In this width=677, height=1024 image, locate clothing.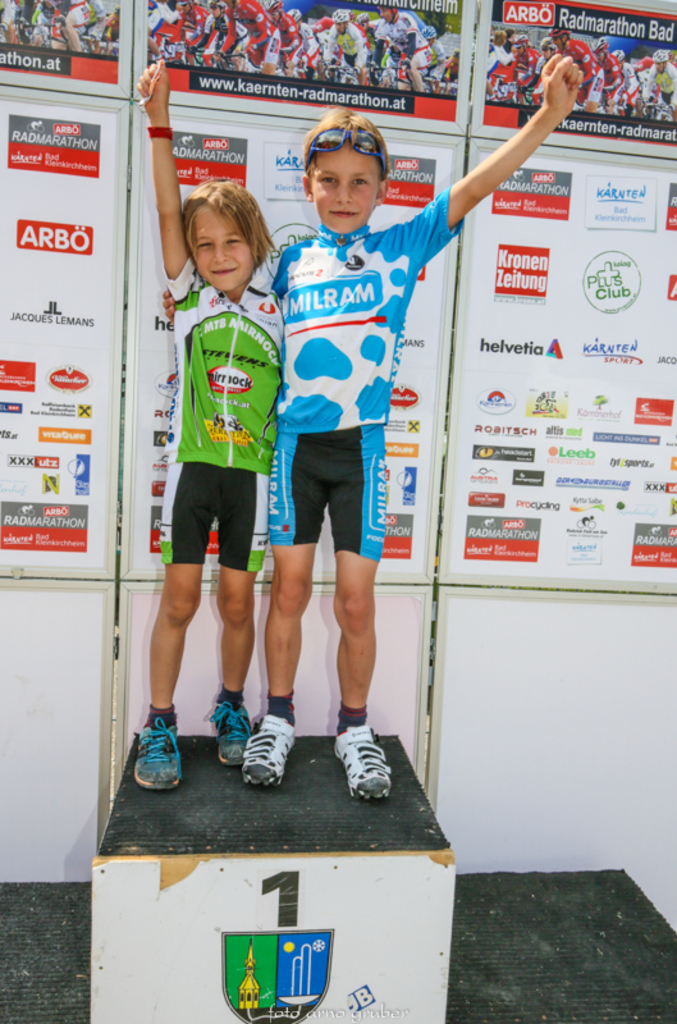
Bounding box: bbox(636, 68, 646, 101).
